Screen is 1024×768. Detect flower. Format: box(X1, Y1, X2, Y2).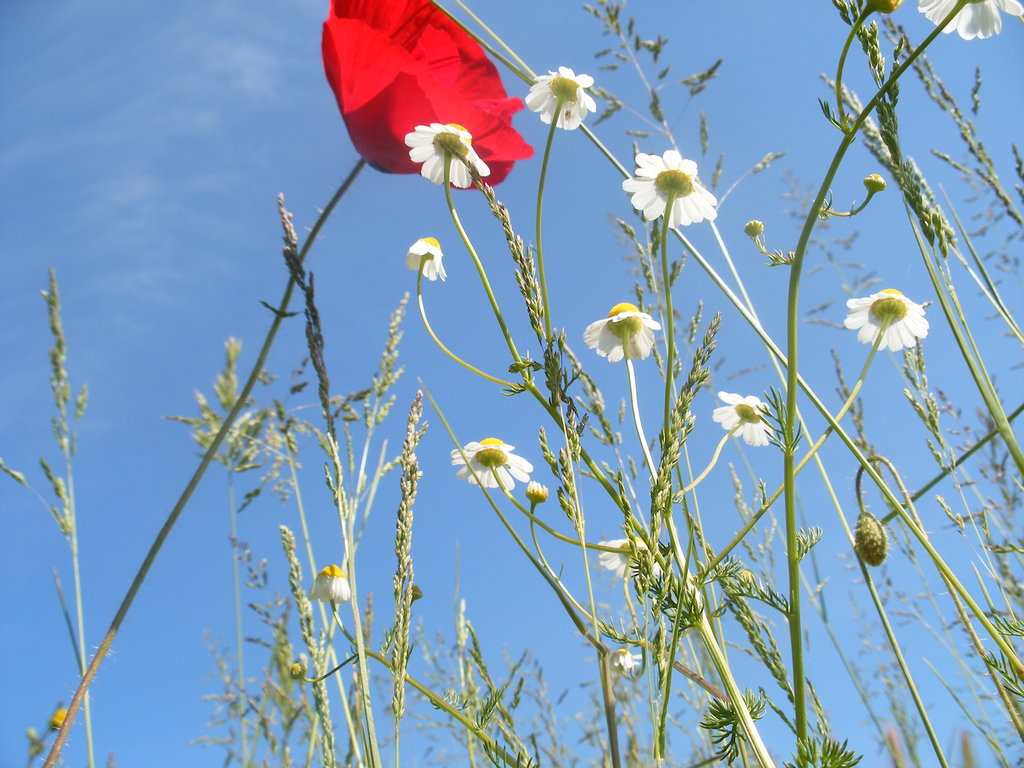
box(583, 299, 661, 360).
